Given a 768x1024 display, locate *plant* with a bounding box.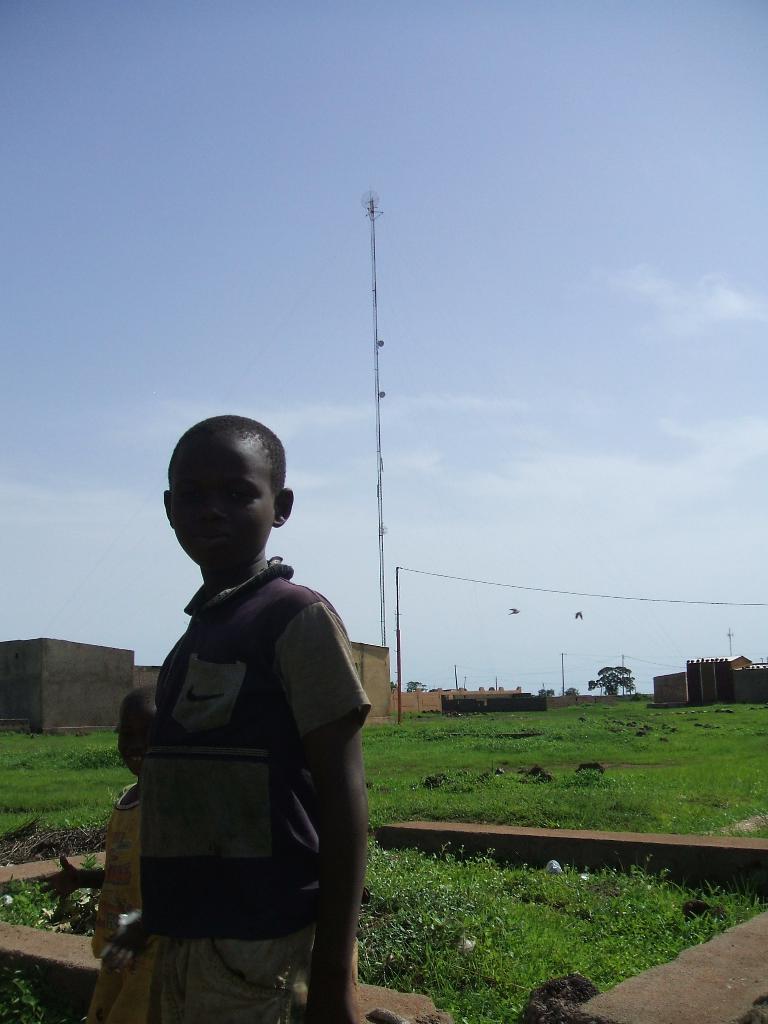
Located: (10, 811, 115, 872).
